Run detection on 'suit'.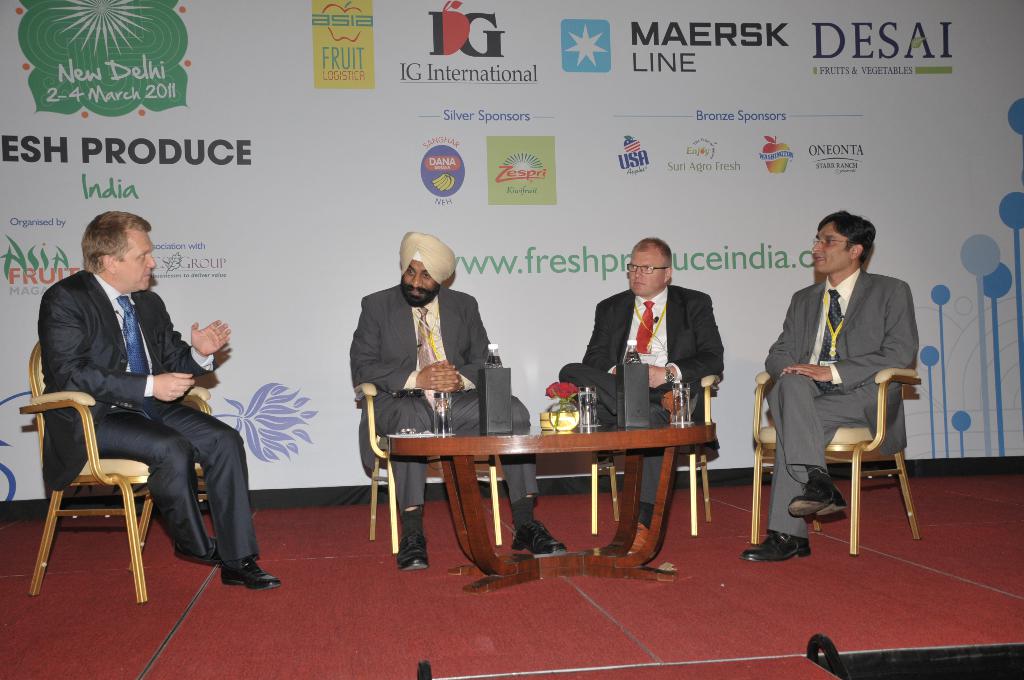
Result: [346,278,540,512].
